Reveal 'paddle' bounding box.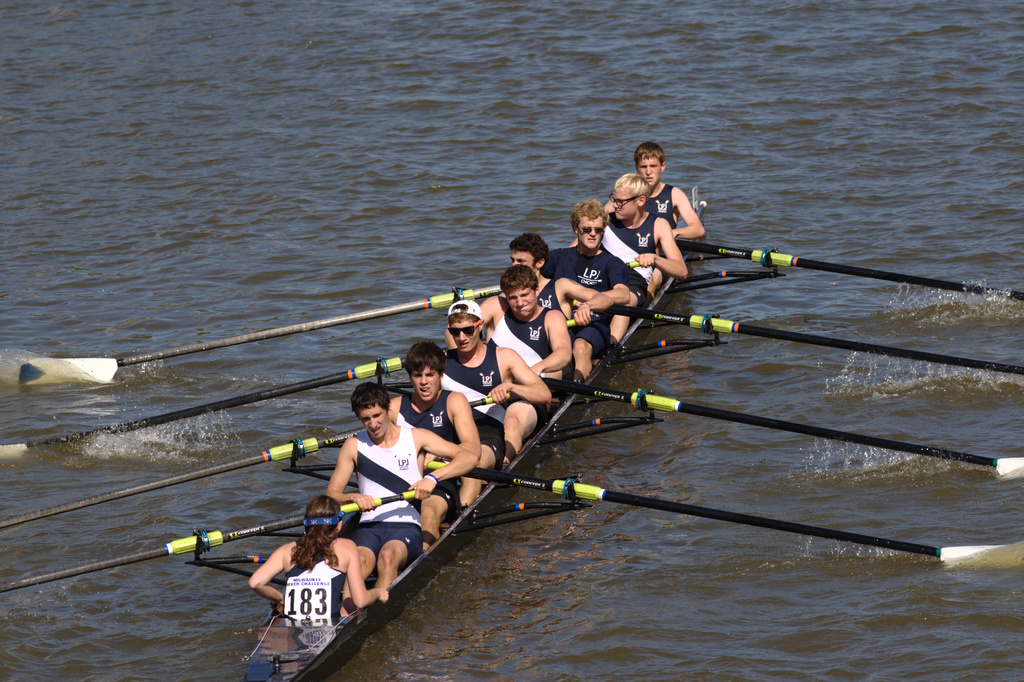
Revealed: pyautogui.locateOnScreen(1, 343, 474, 459).
